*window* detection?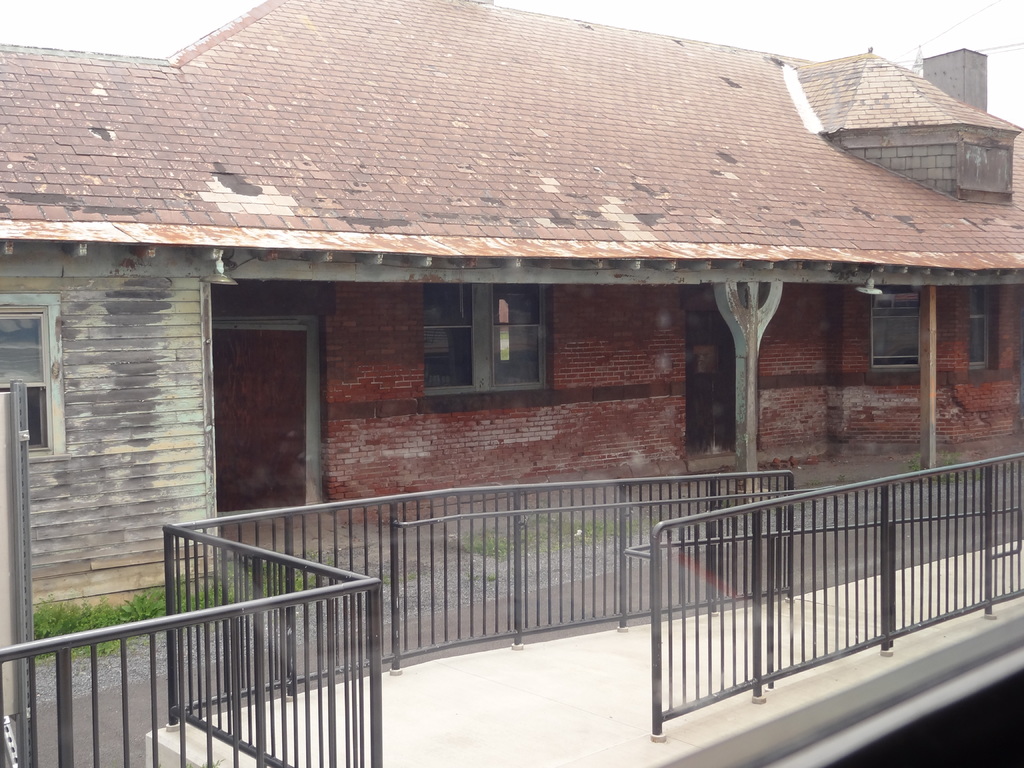
rect(0, 303, 54, 460)
